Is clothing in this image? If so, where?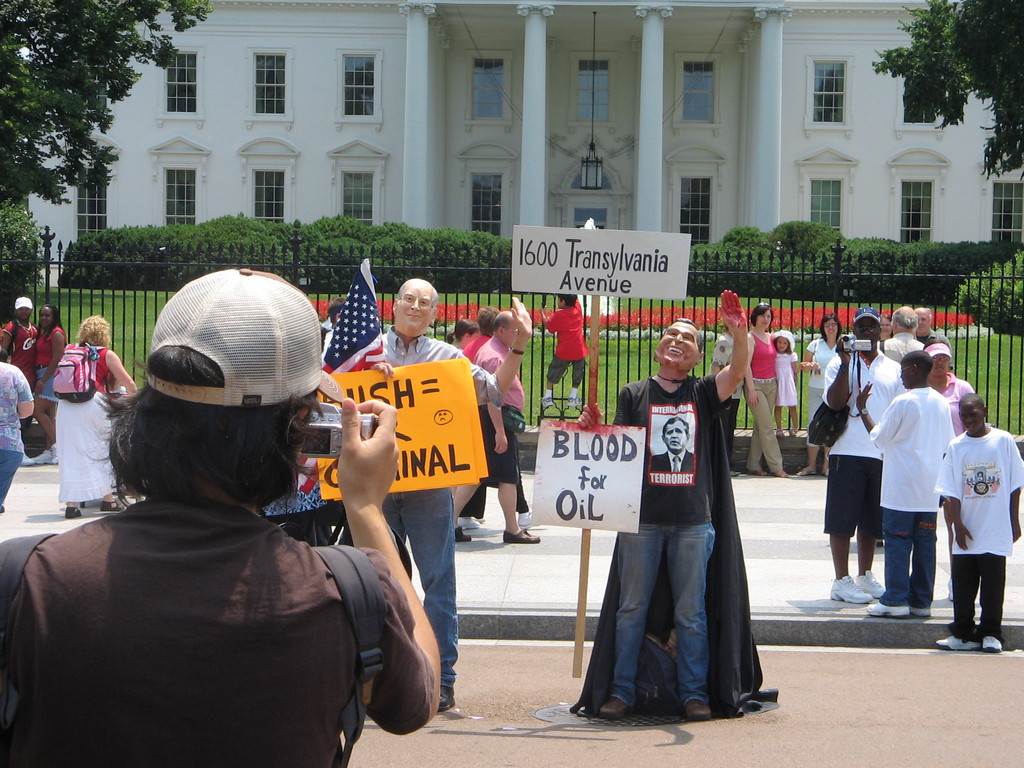
Yes, at [left=878, top=331, right=927, bottom=369].
